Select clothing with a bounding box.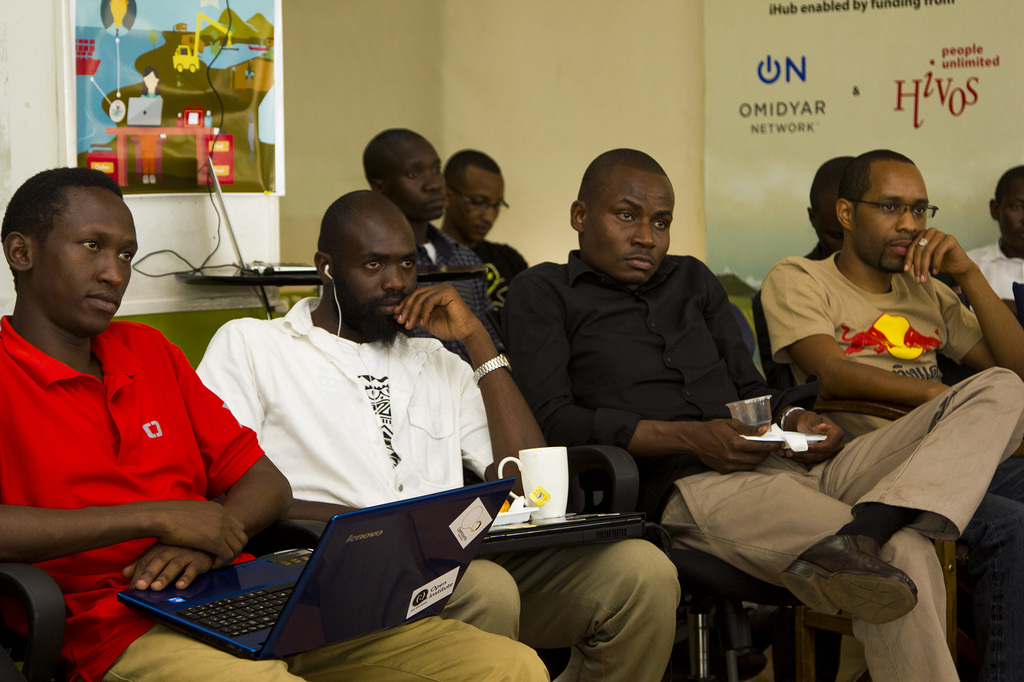
l=975, t=239, r=1023, b=310.
